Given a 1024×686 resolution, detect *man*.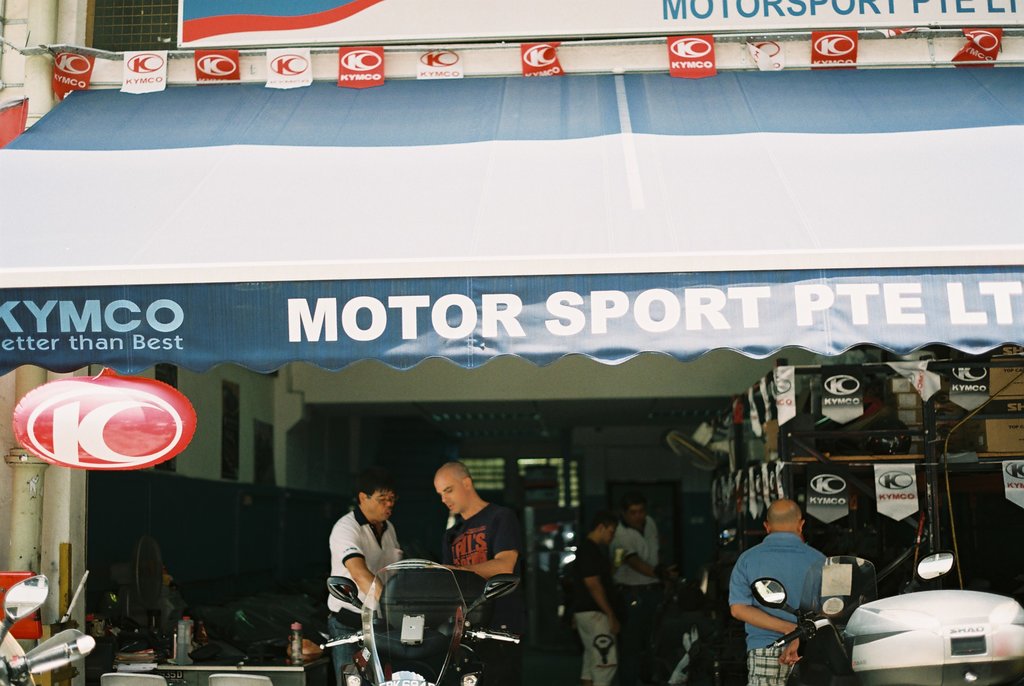
locate(607, 489, 673, 637).
